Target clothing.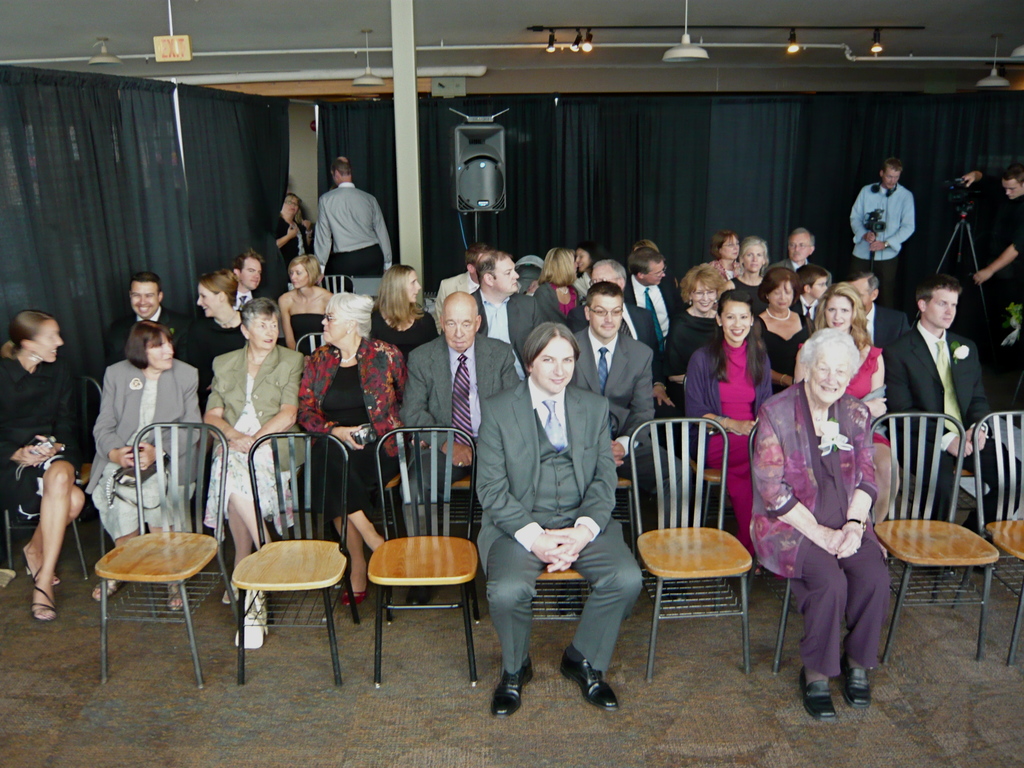
Target region: left=769, top=351, right=902, bottom=703.
